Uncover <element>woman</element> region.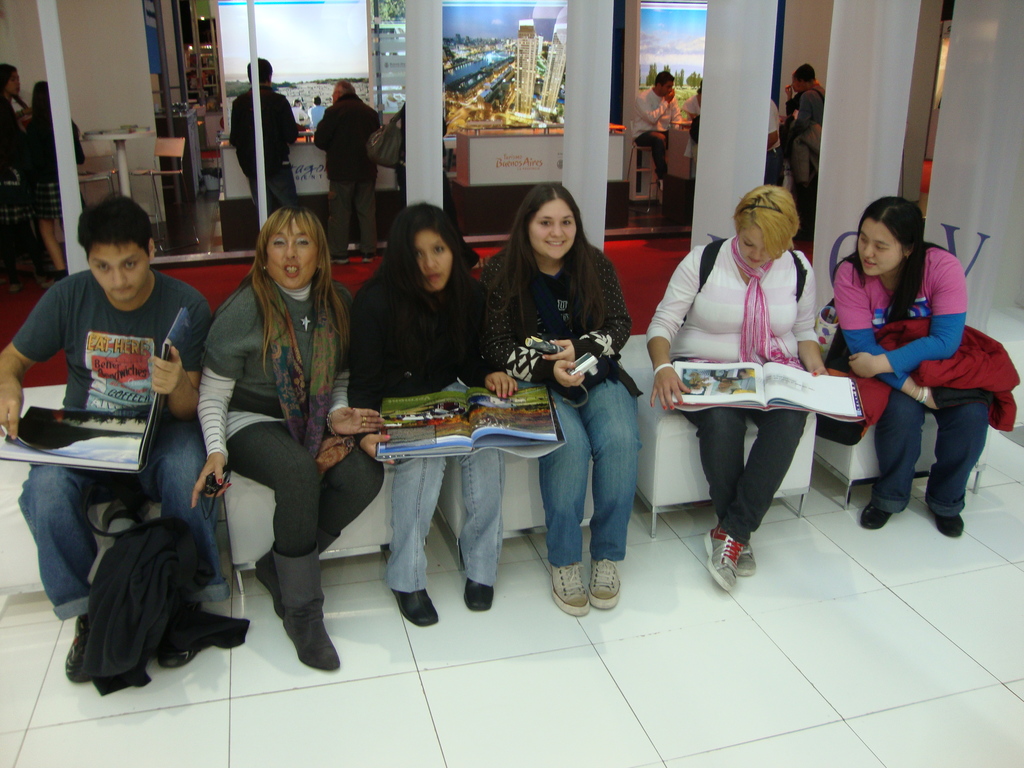
Uncovered: <bbox>481, 179, 643, 625</bbox>.
